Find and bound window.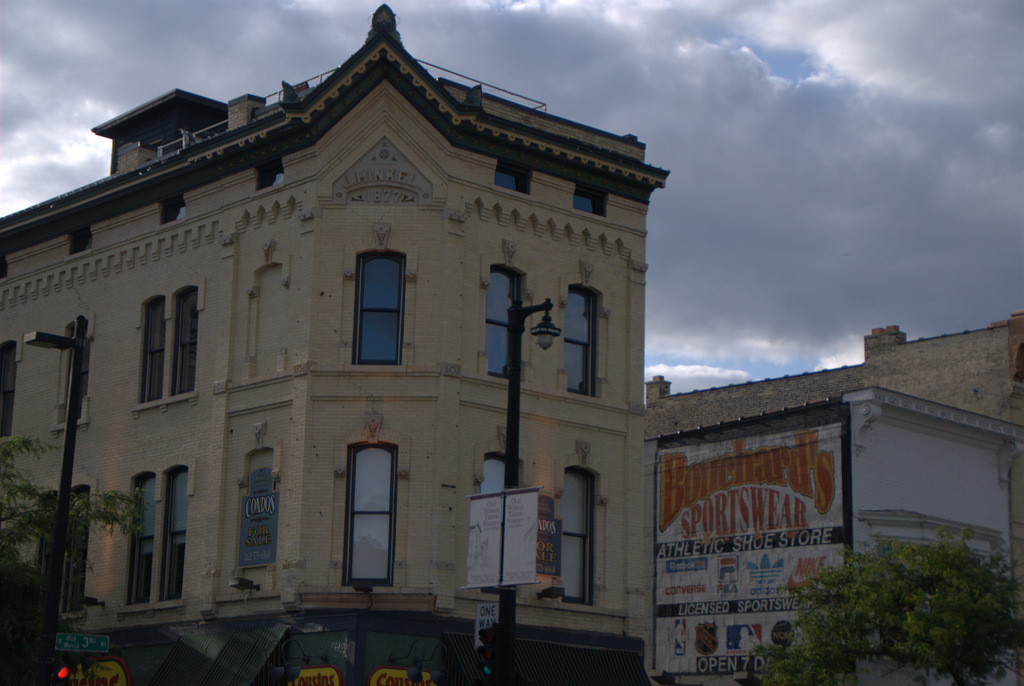
Bound: bbox(129, 472, 163, 602).
